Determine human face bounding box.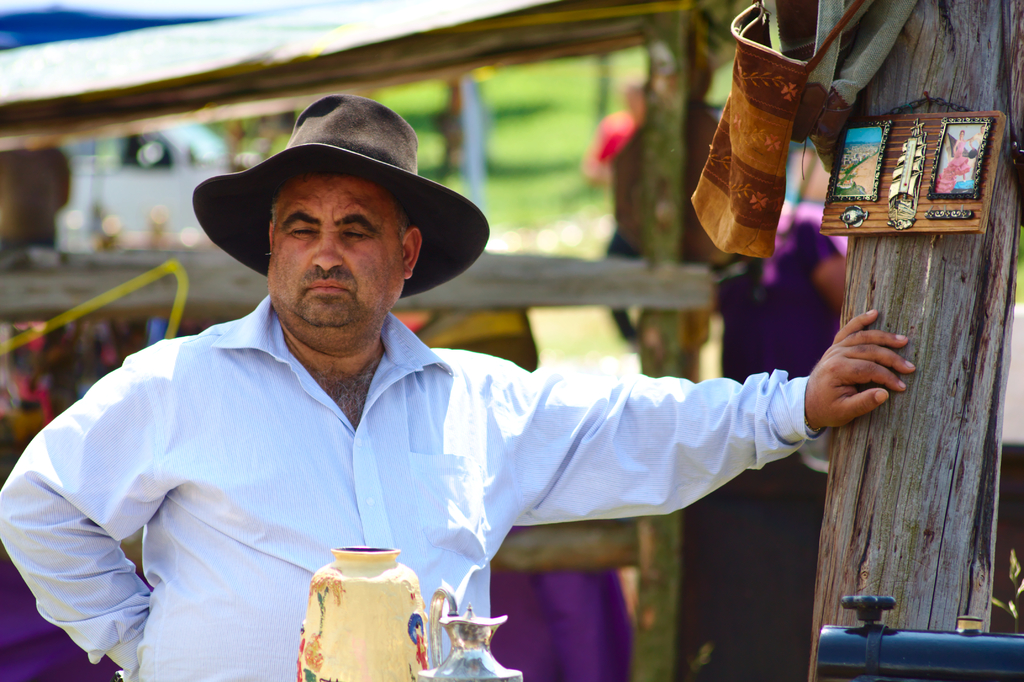
Determined: [269,174,404,325].
